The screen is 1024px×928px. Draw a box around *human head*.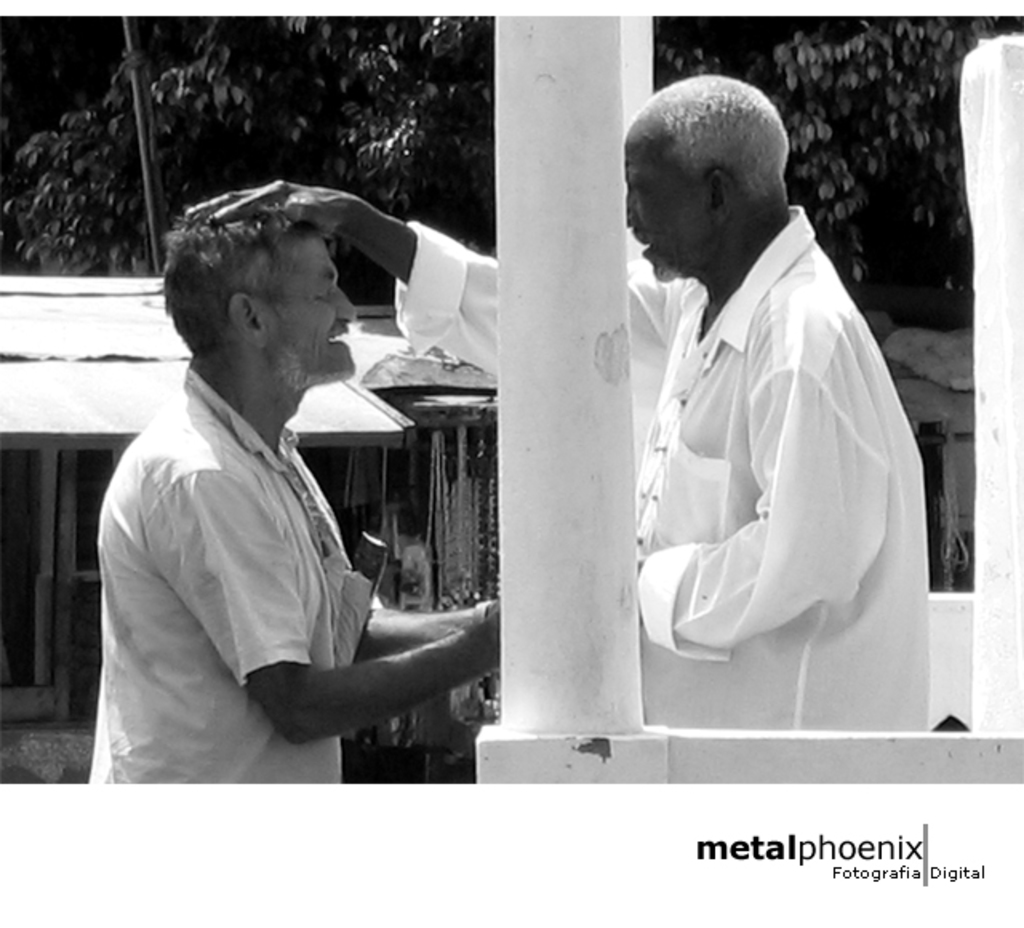
{"left": 150, "top": 206, "right": 354, "bottom": 378}.
